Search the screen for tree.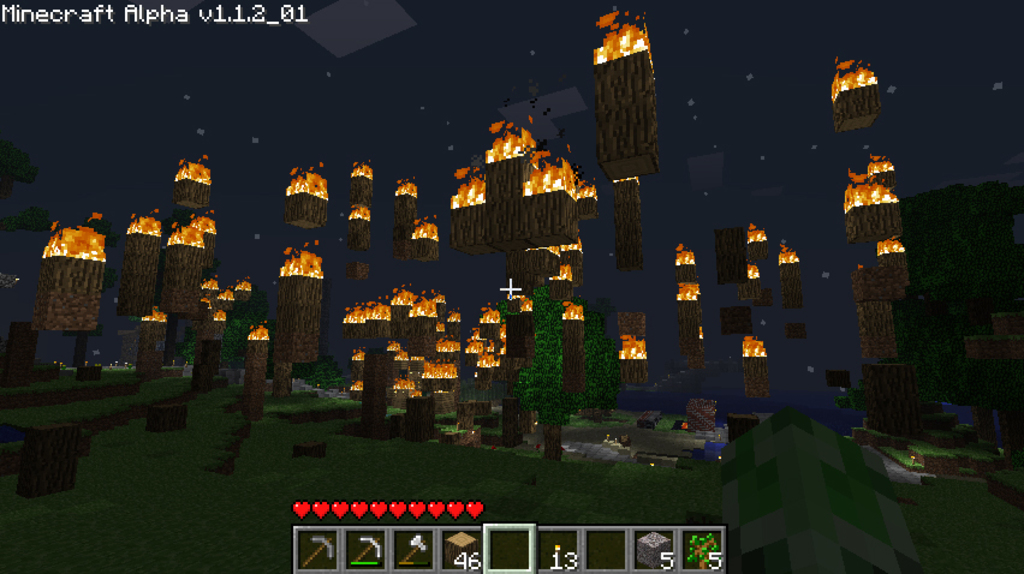
Found at <bbox>855, 179, 1023, 423</bbox>.
